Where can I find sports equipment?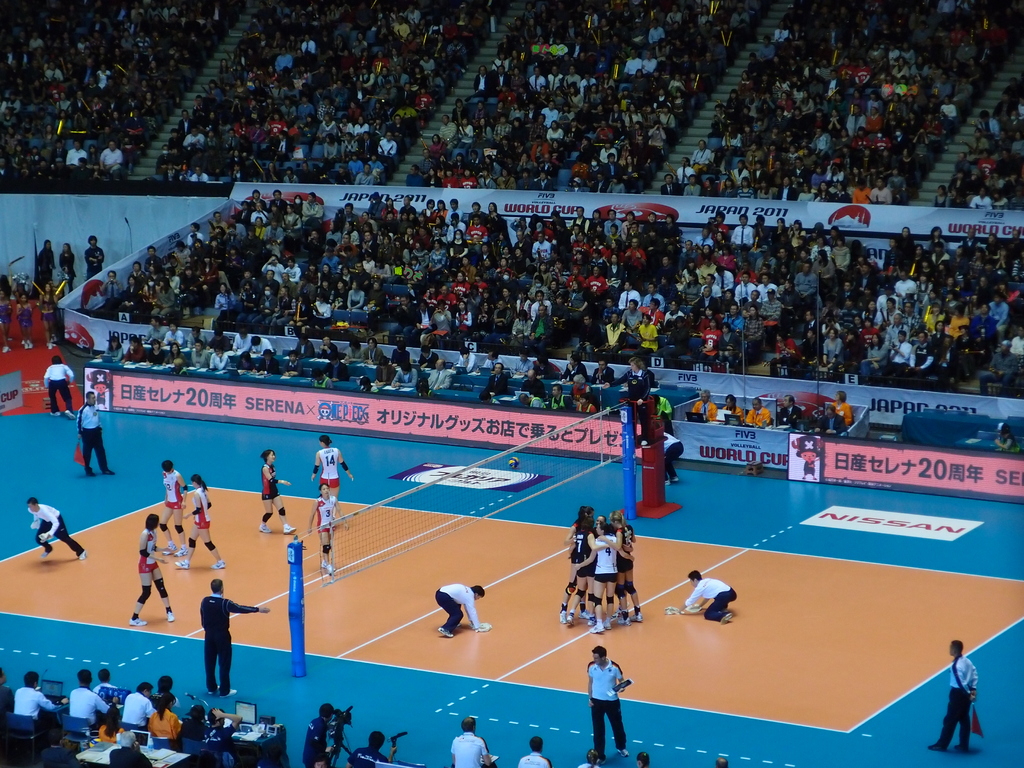
You can find it at (280,504,287,518).
